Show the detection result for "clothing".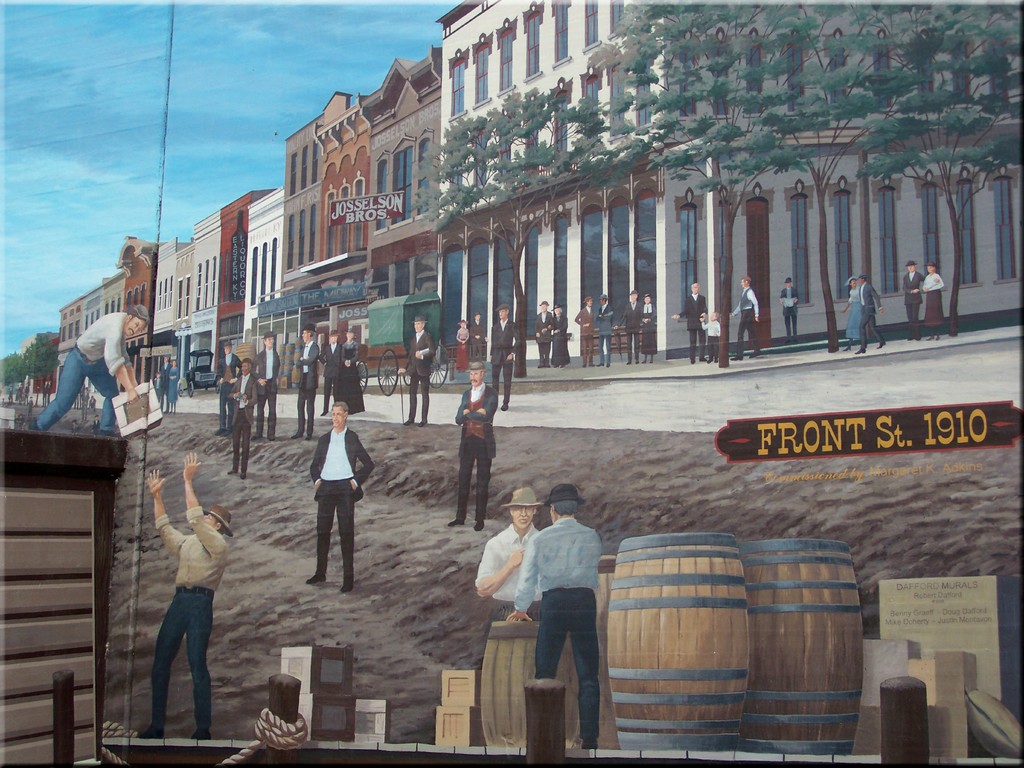
(161,504,228,740).
